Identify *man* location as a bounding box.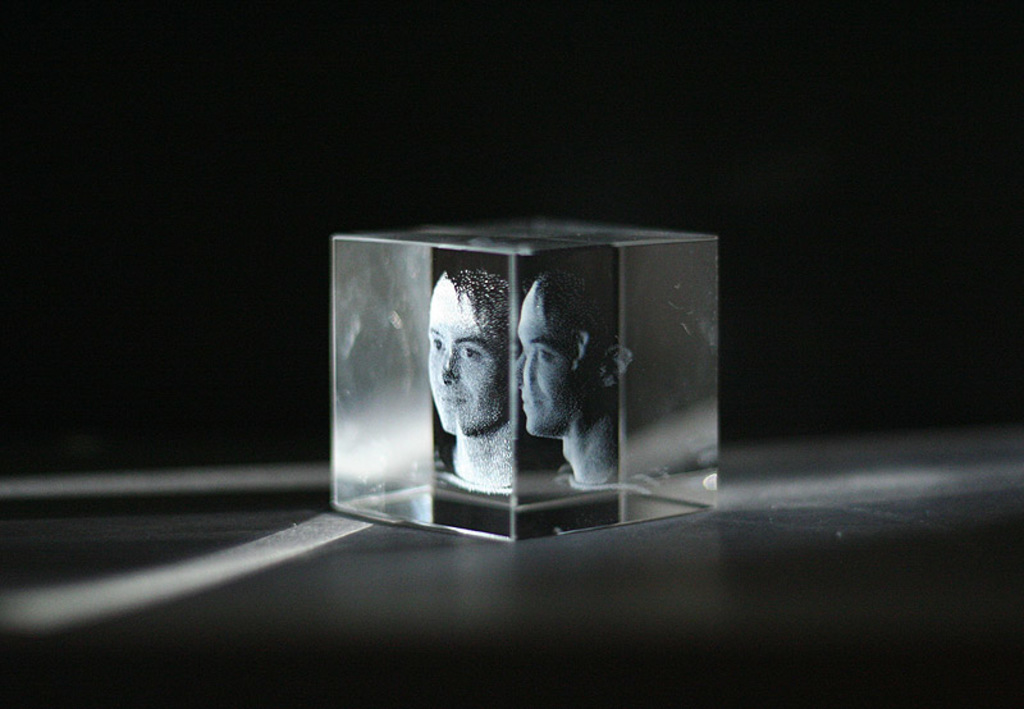
bbox(415, 278, 529, 502).
